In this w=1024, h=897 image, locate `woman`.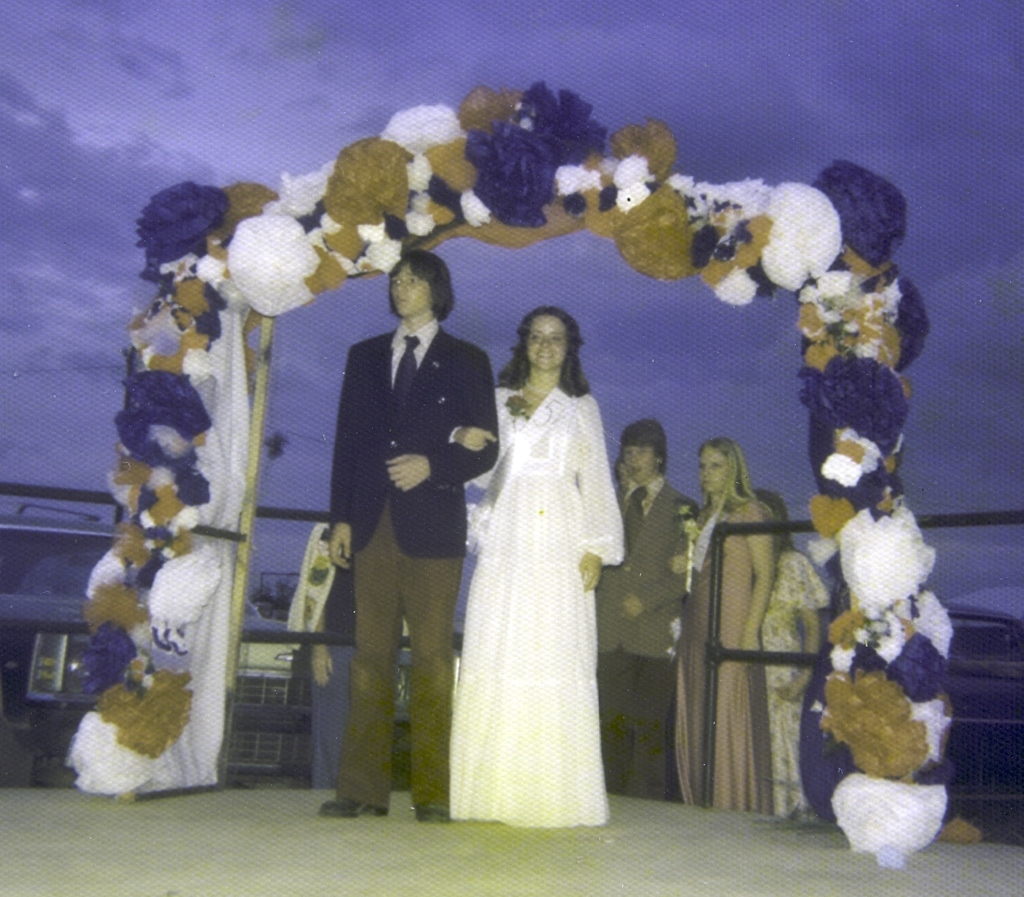
Bounding box: [679, 429, 775, 820].
